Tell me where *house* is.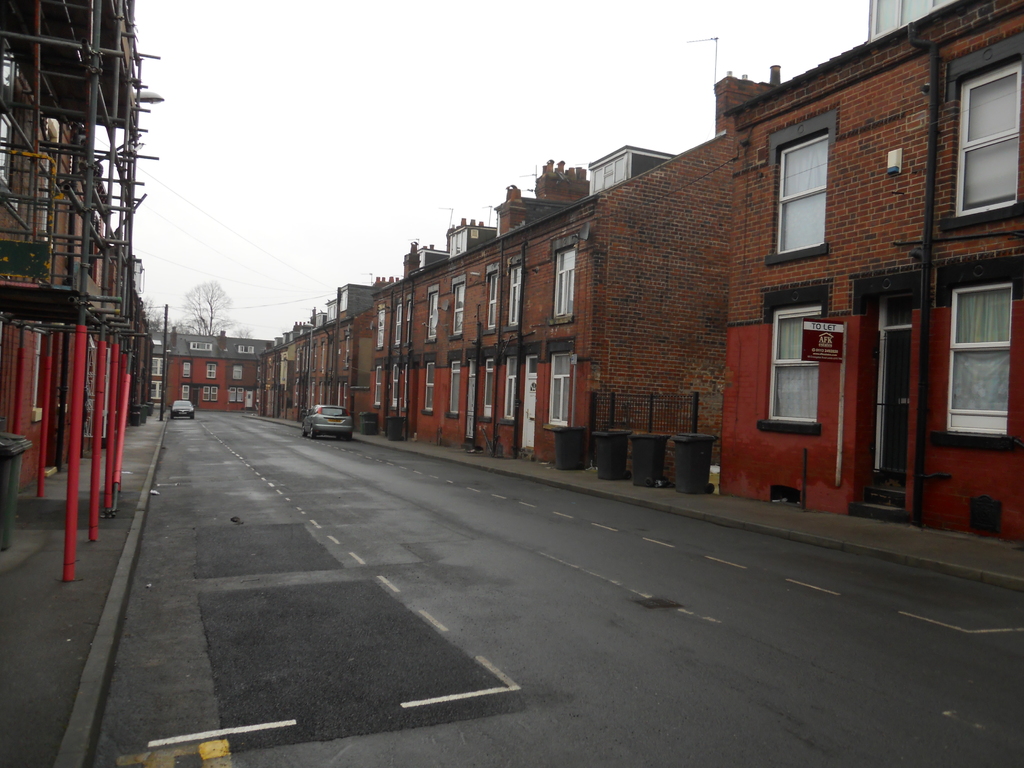
*house* is at 147 335 280 415.
